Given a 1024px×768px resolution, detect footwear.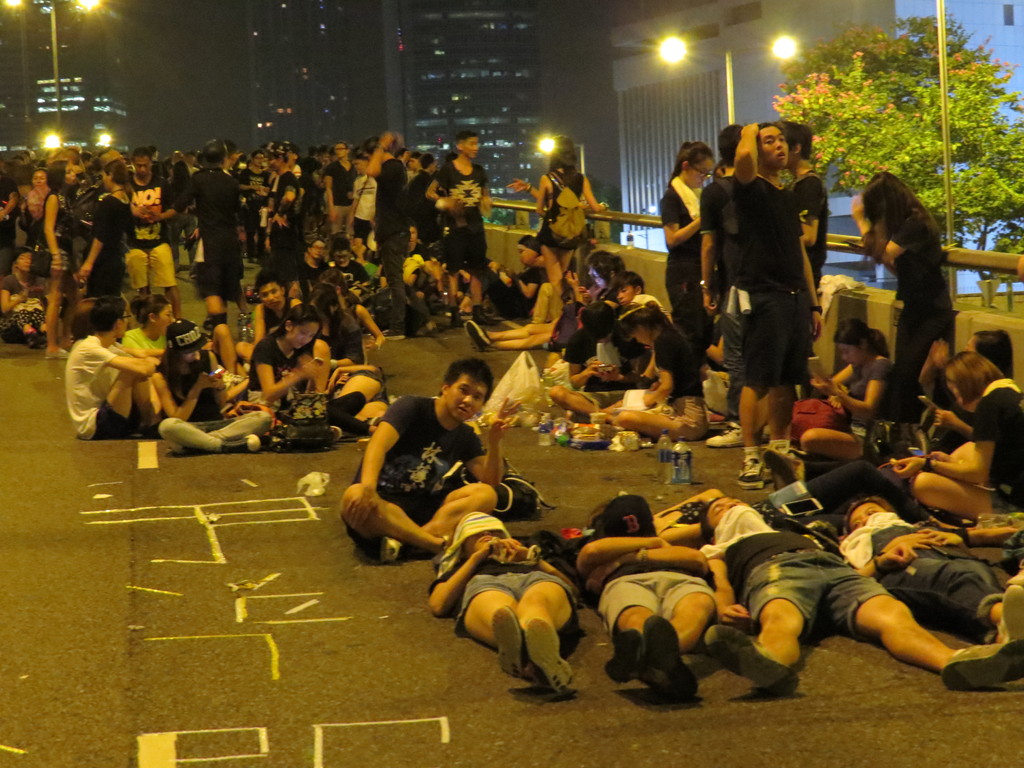
left=526, top=617, right=578, bottom=694.
